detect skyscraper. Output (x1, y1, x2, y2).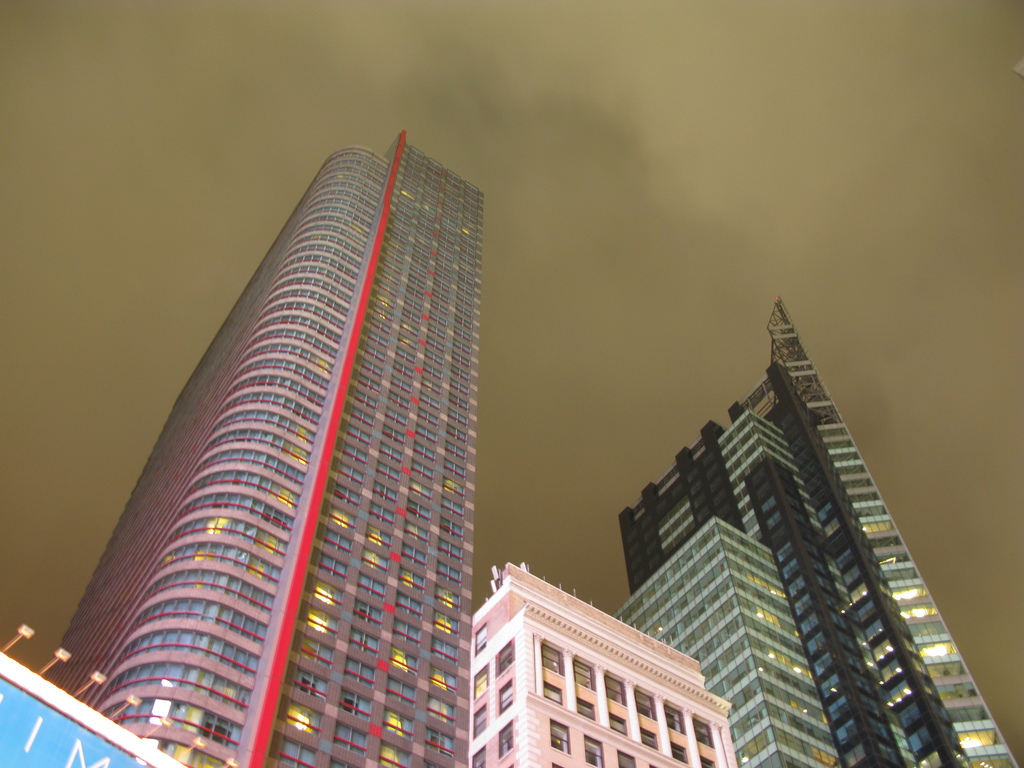
(614, 296, 1021, 767).
